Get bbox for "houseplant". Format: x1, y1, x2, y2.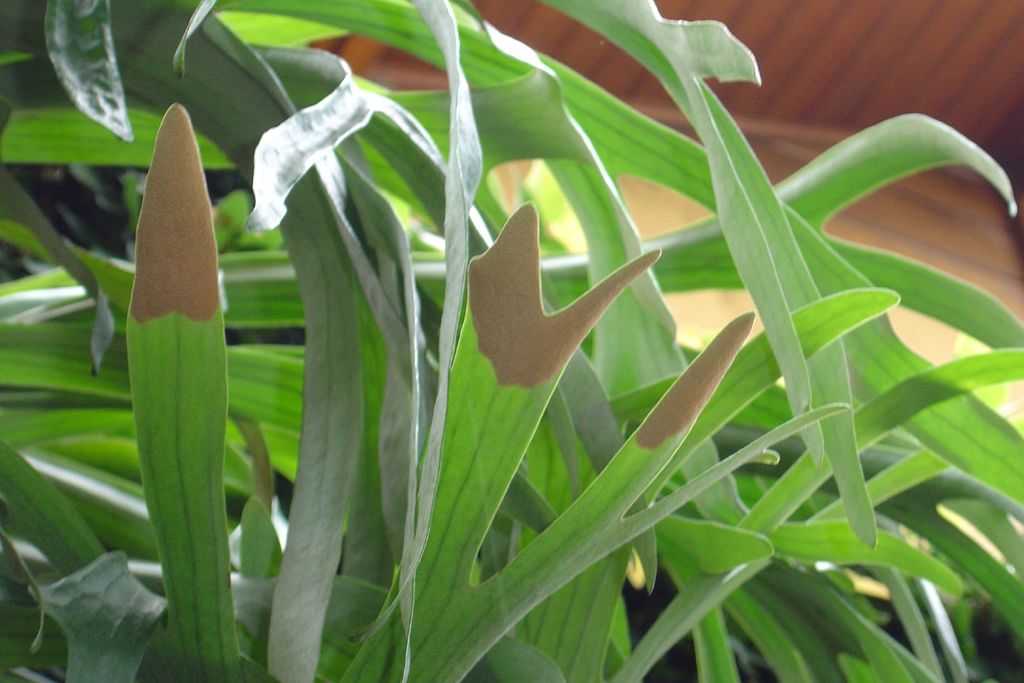
0, 0, 1023, 682.
